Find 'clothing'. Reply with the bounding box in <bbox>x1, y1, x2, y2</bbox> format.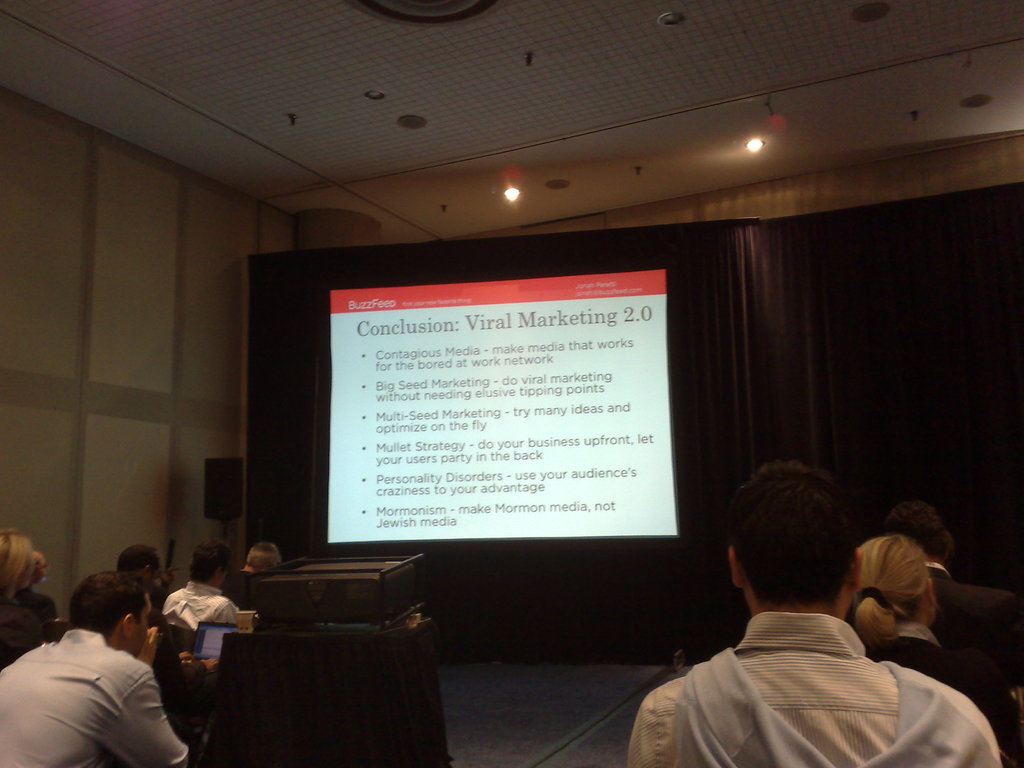
<bbox>150, 576, 240, 626</bbox>.
